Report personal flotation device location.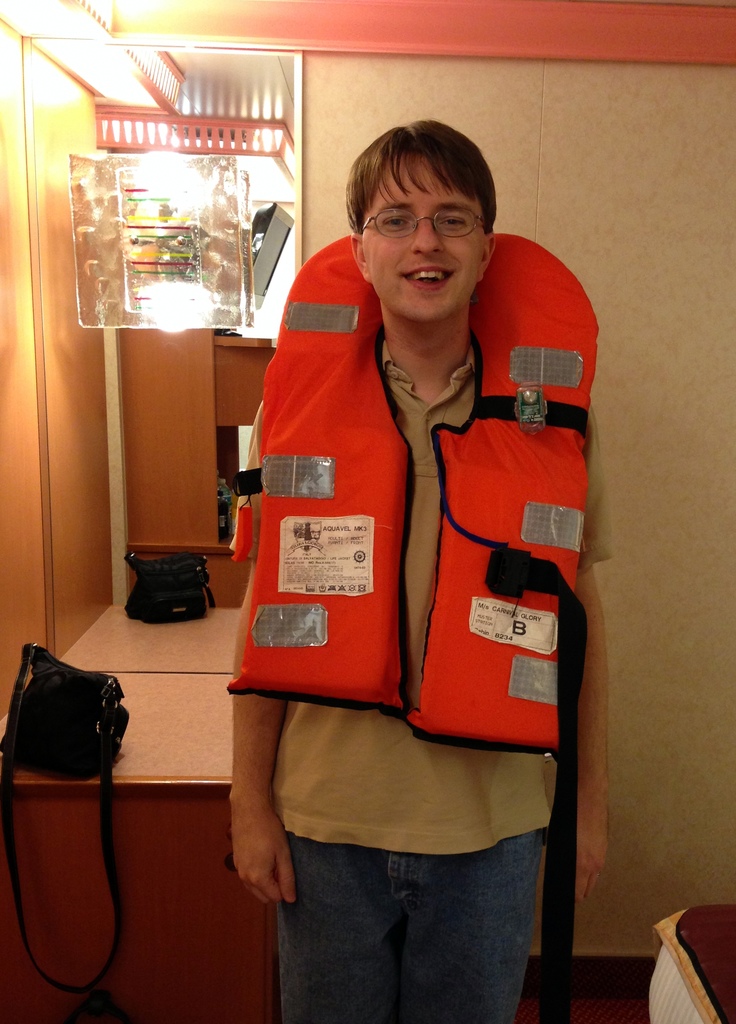
Report: Rect(225, 236, 602, 757).
